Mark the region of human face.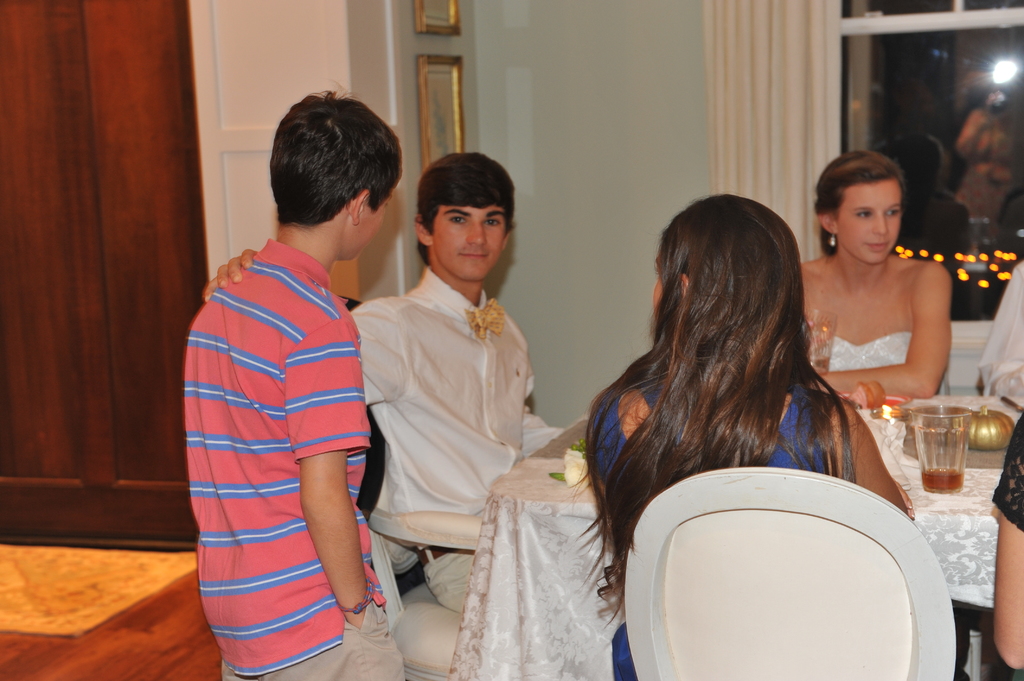
Region: crop(840, 177, 900, 262).
